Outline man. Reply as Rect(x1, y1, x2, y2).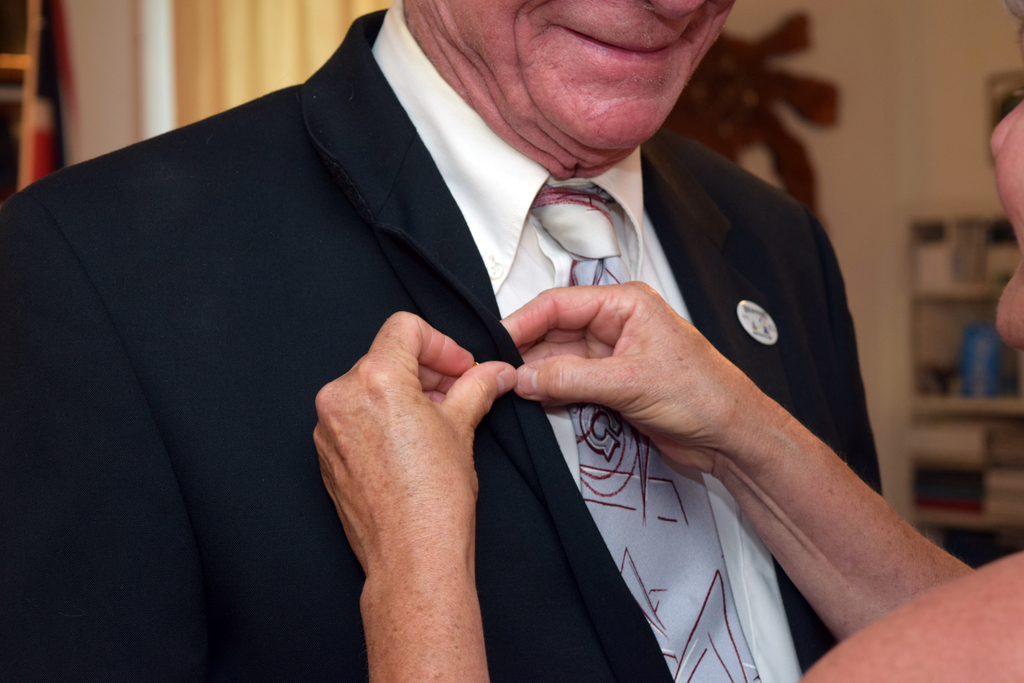
Rect(27, 0, 906, 651).
